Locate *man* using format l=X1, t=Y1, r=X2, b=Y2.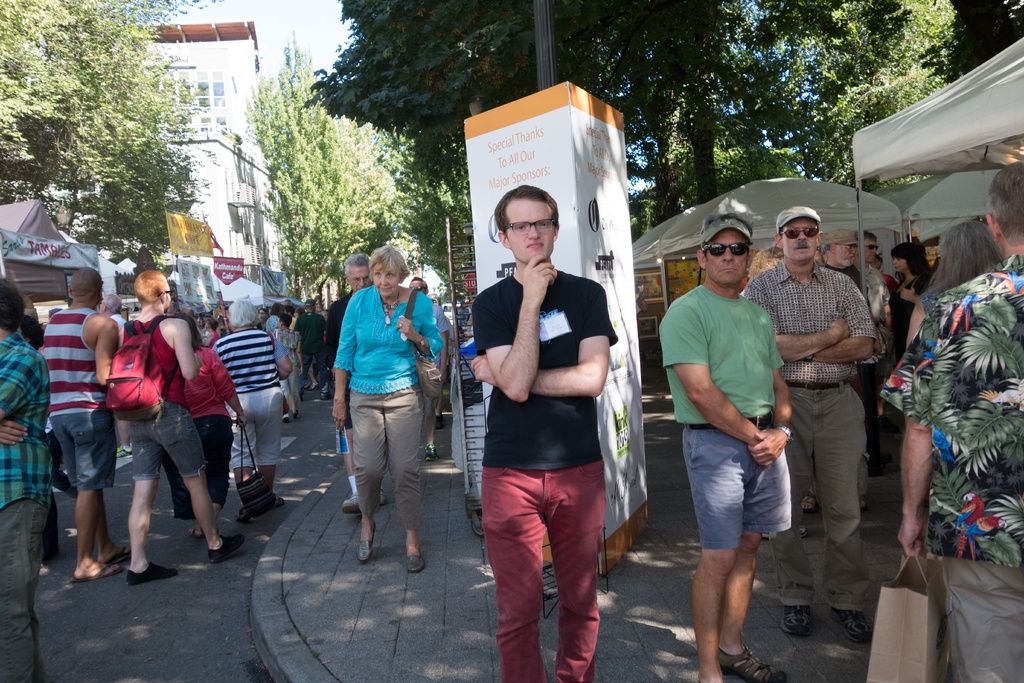
l=653, t=215, r=795, b=682.
